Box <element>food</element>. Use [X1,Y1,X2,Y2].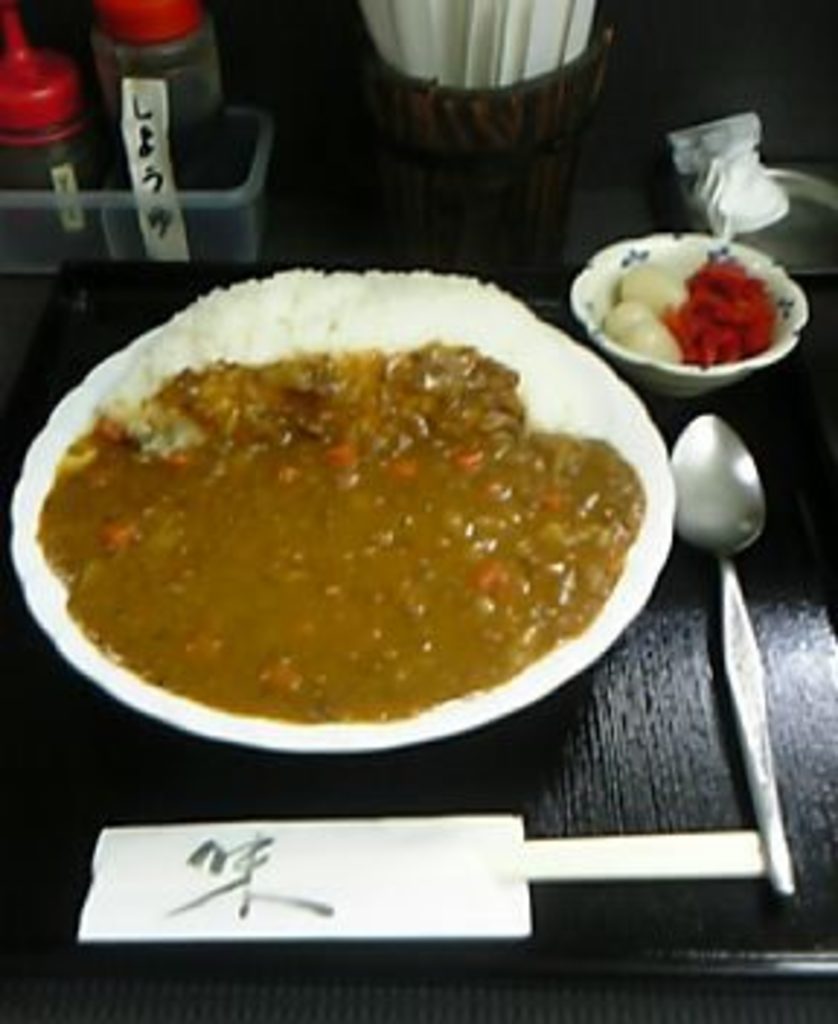
[684,244,774,372].
